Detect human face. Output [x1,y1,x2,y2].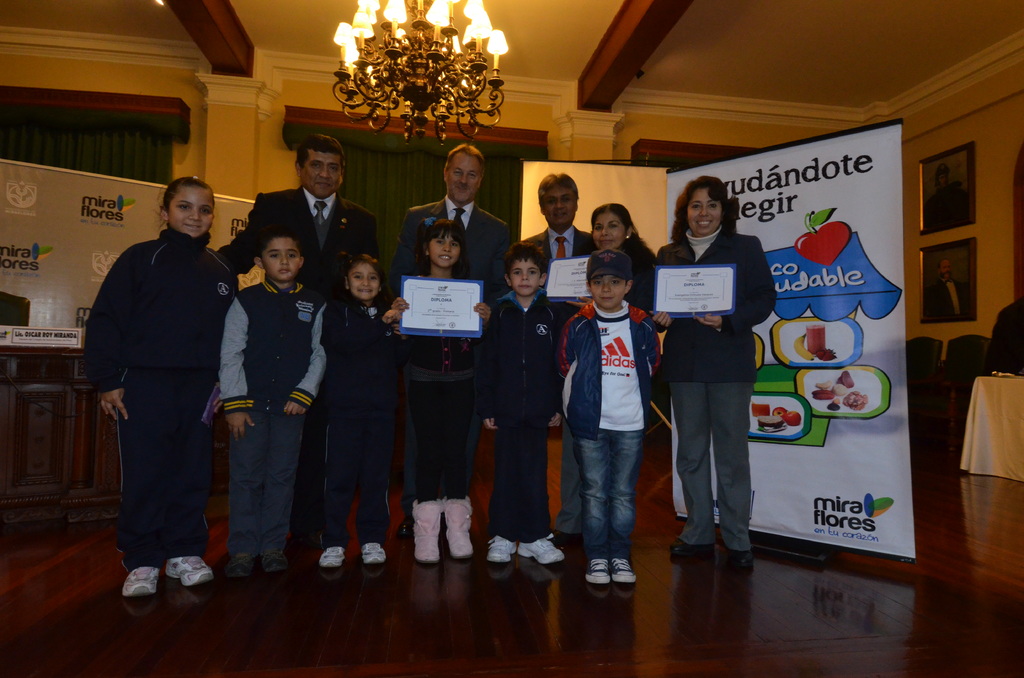
[543,187,576,230].
